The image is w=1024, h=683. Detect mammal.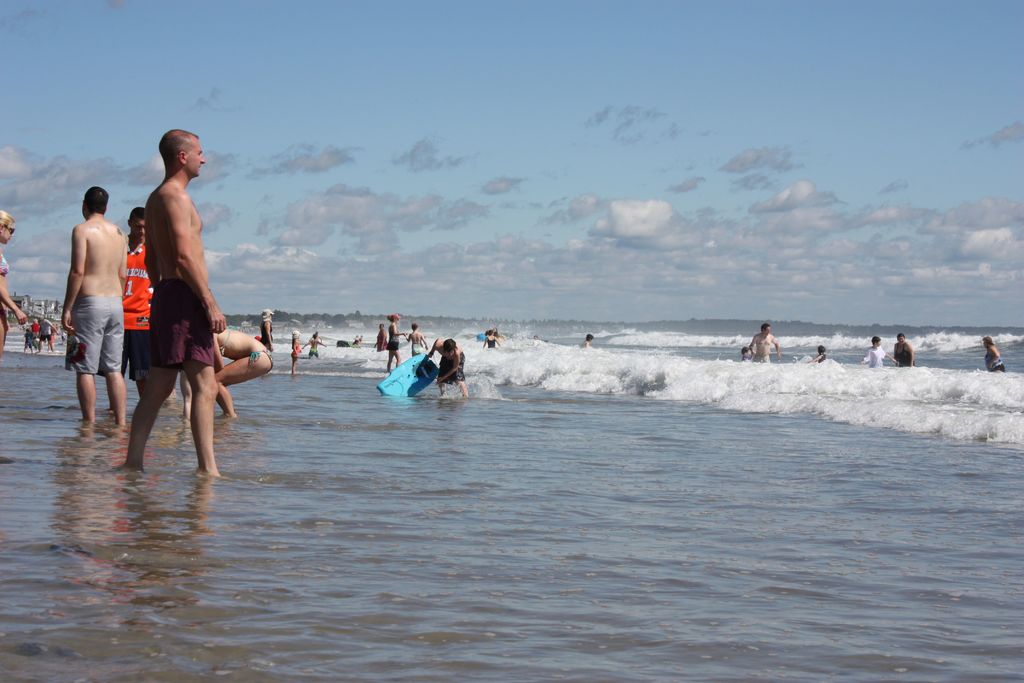
Detection: bbox=[581, 332, 590, 347].
